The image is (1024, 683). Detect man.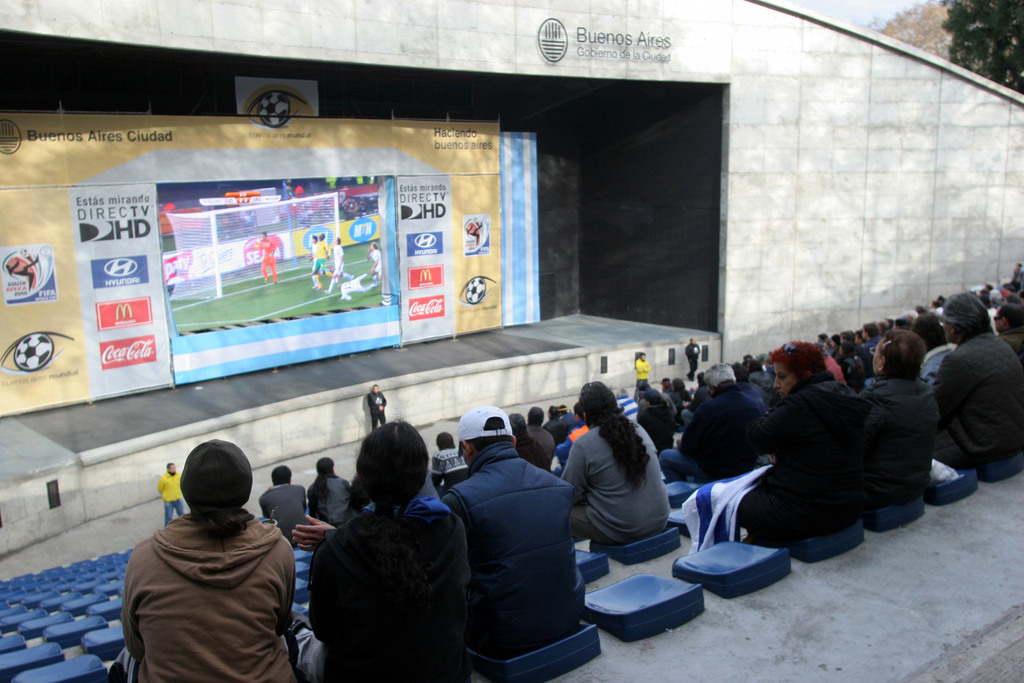
Detection: 154:461:189:527.
